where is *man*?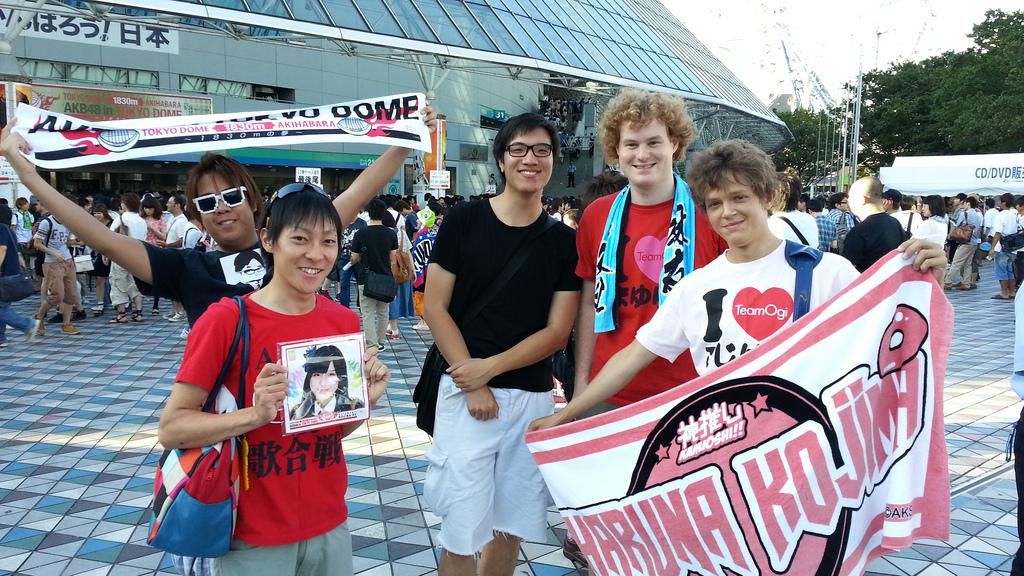
[523, 133, 949, 431].
